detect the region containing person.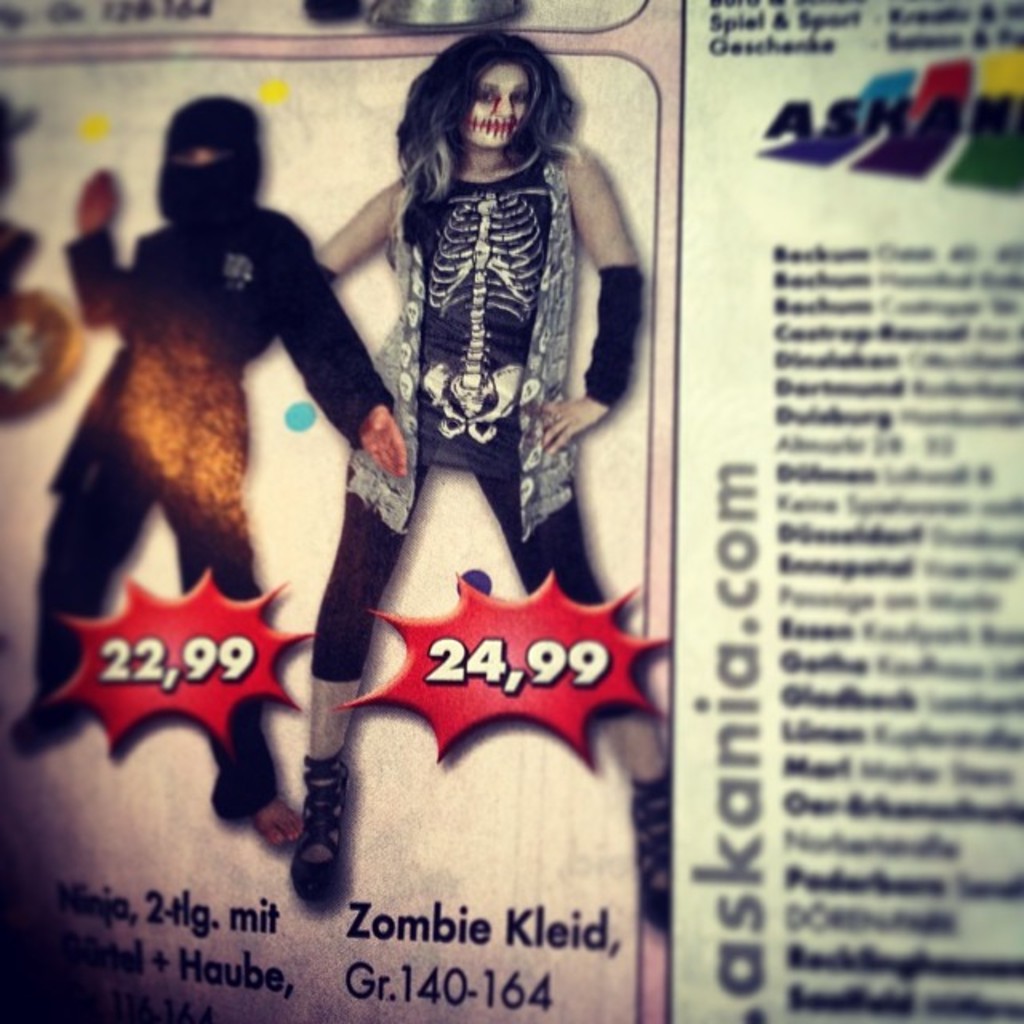
{"left": 13, "top": 96, "right": 406, "bottom": 848}.
